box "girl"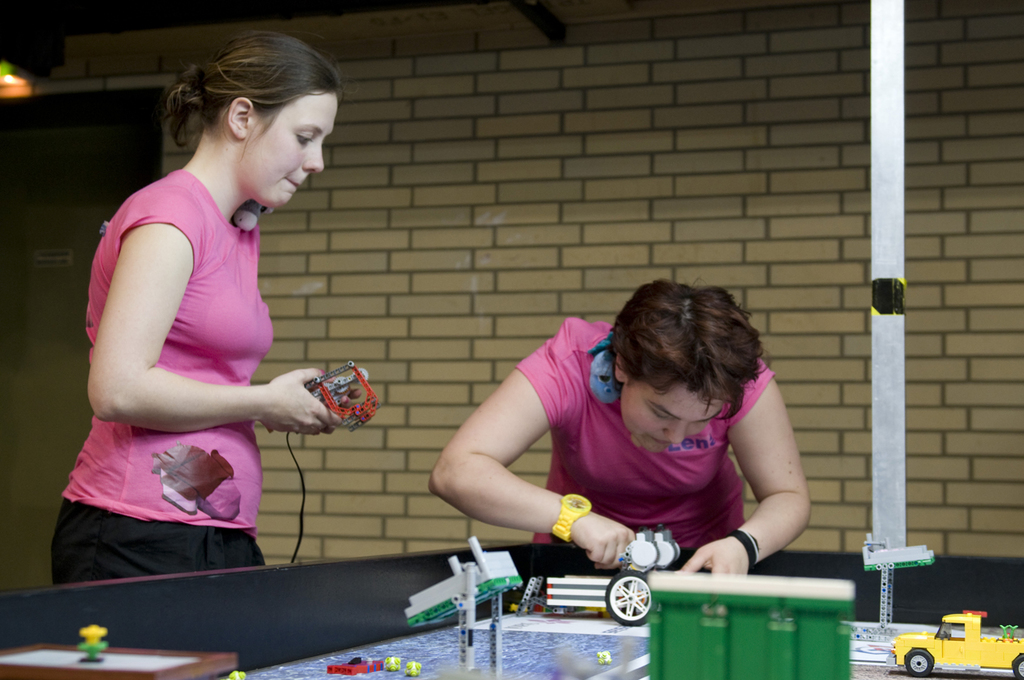
crop(48, 25, 342, 592)
